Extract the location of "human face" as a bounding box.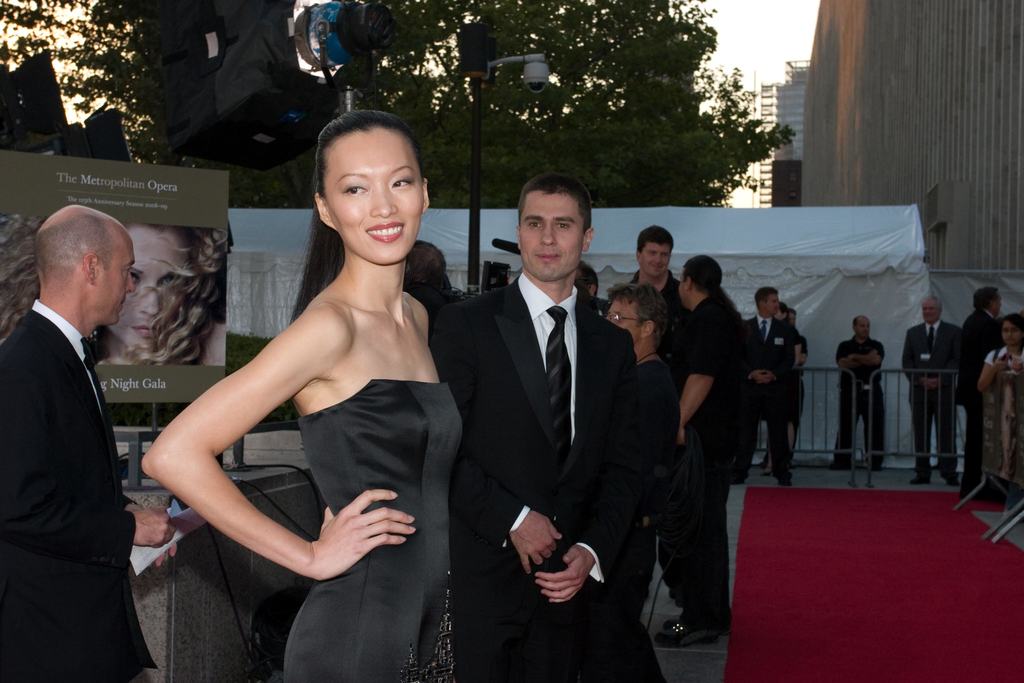
115:226:190:357.
